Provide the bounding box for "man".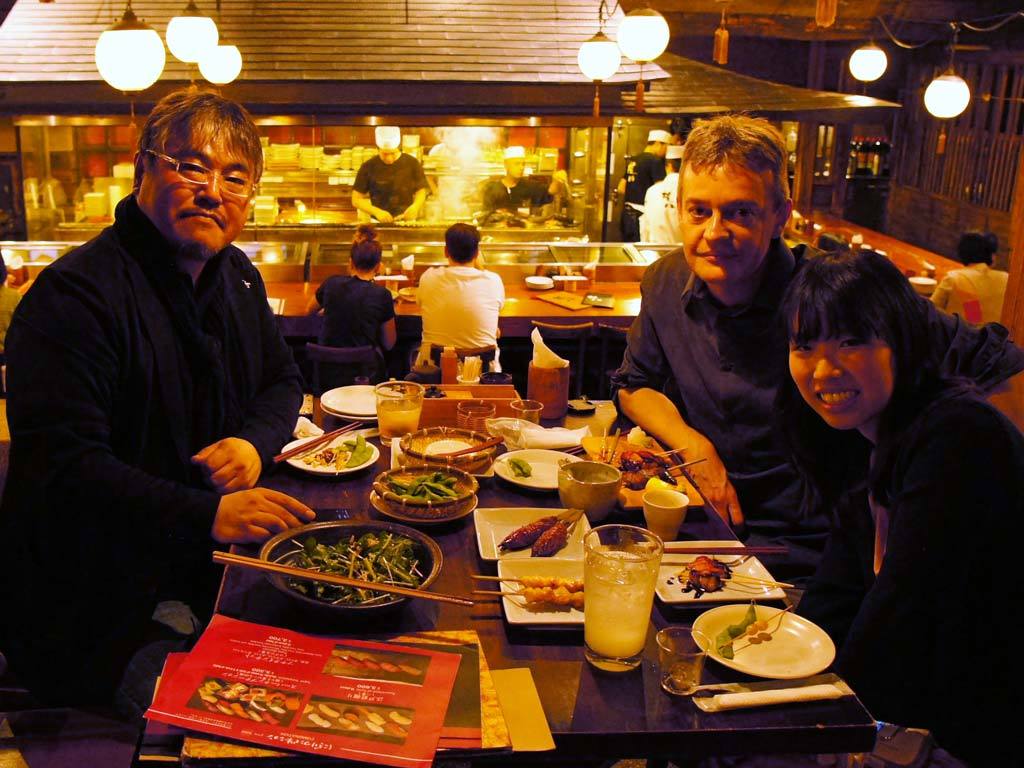
482 145 552 219.
